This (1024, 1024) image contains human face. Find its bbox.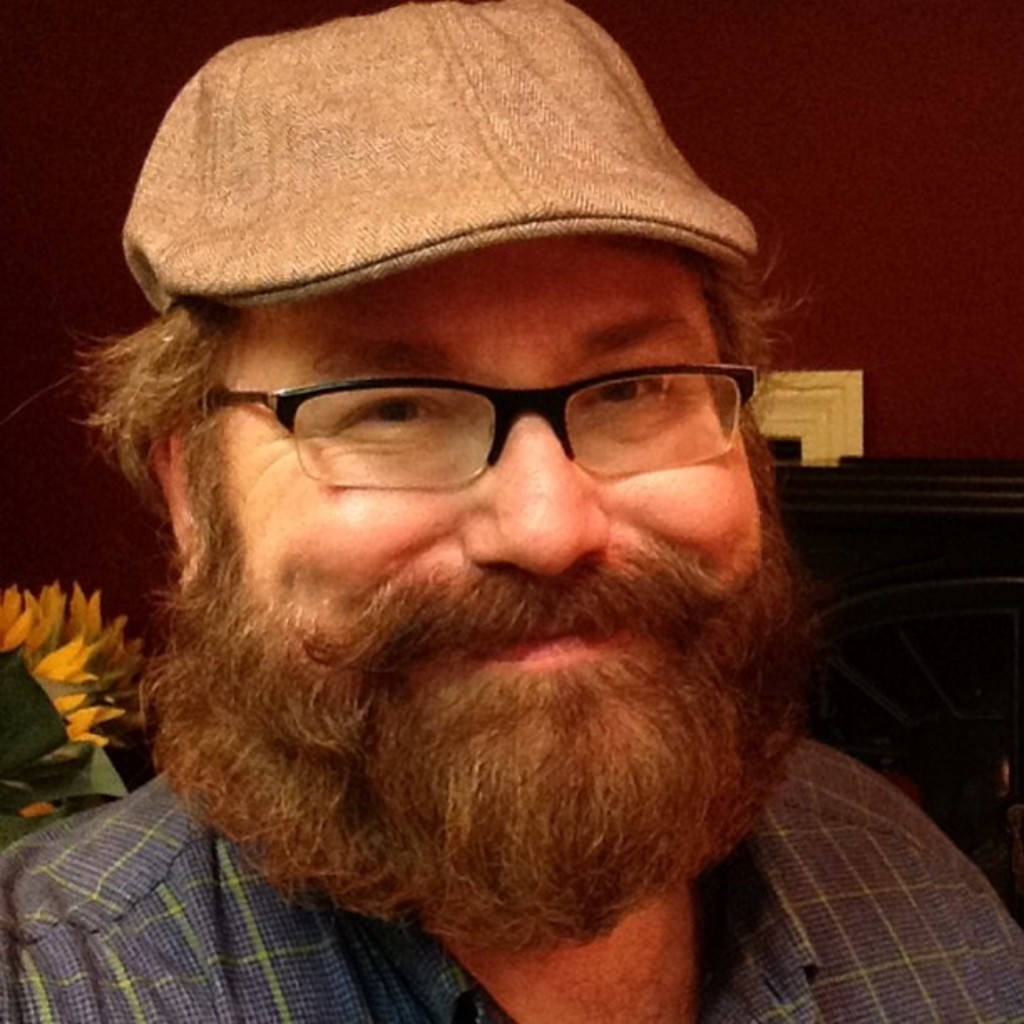
[left=223, top=233, right=761, bottom=738].
